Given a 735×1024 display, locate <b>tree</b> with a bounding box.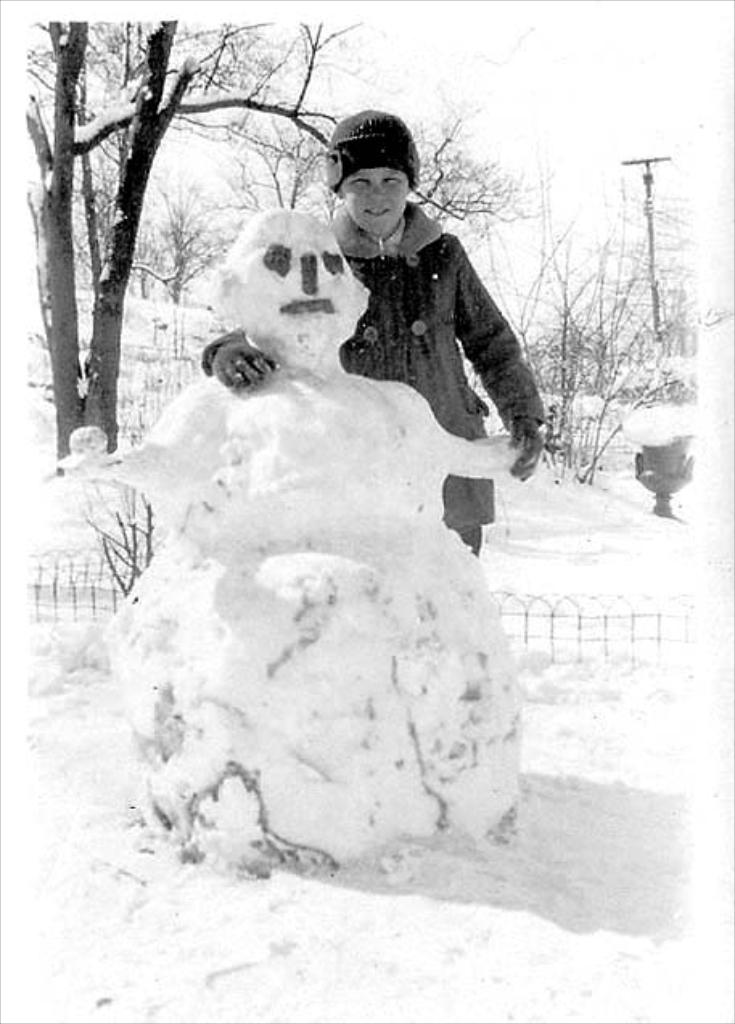
Located: 138,180,249,310.
